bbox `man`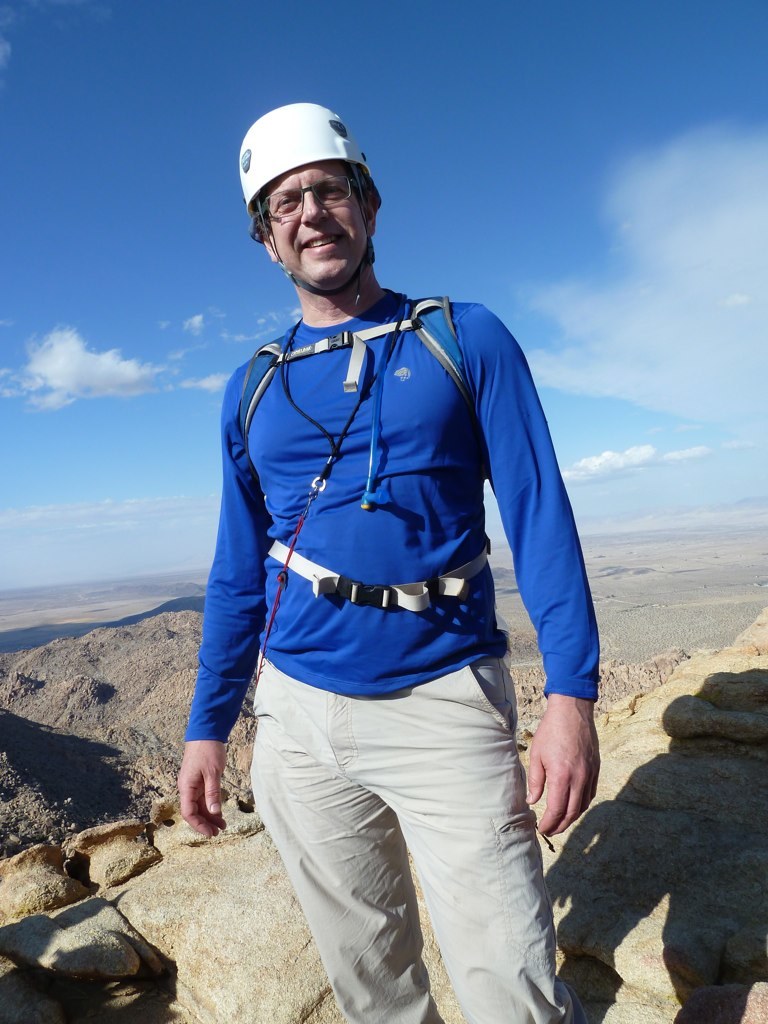
[left=195, top=107, right=594, bottom=1023]
